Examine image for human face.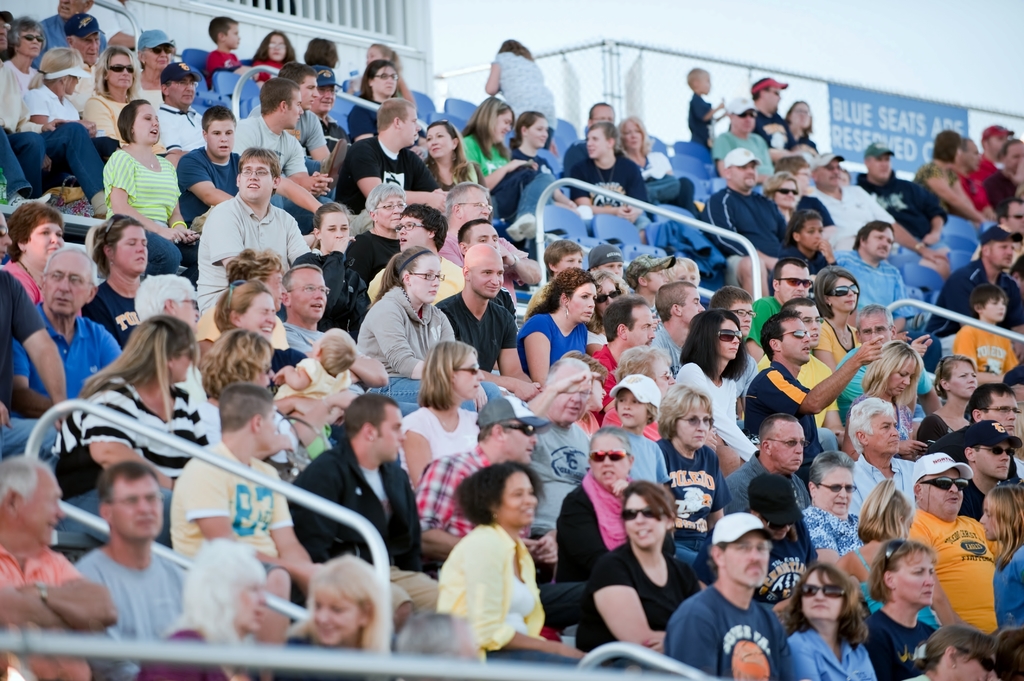
Examination result: 429, 121, 451, 156.
